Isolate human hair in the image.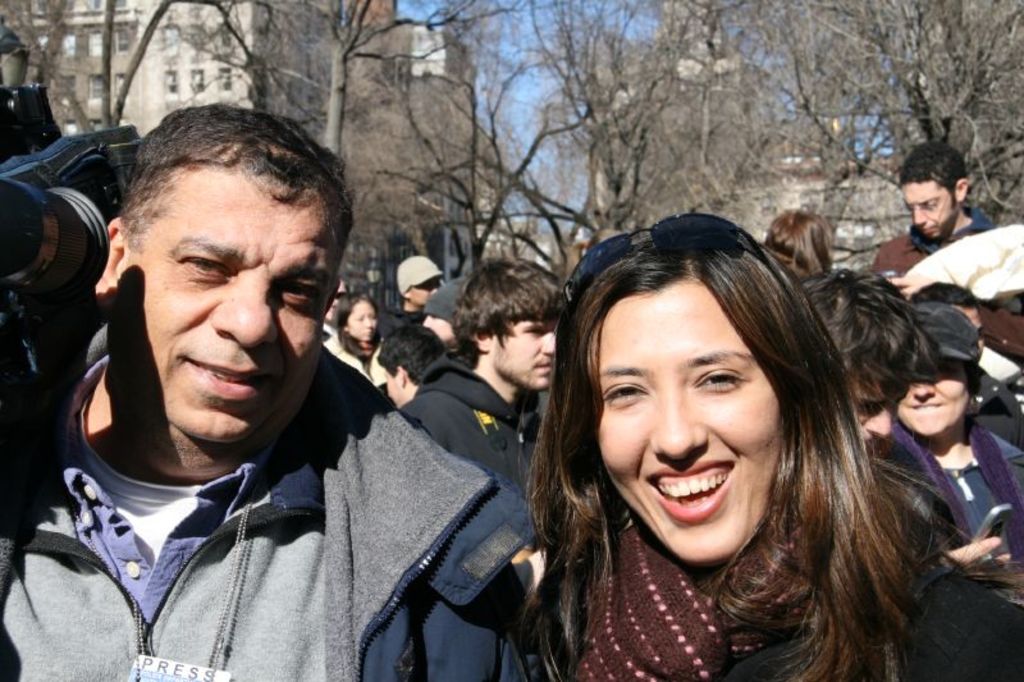
Isolated region: bbox=[449, 250, 568, 360].
